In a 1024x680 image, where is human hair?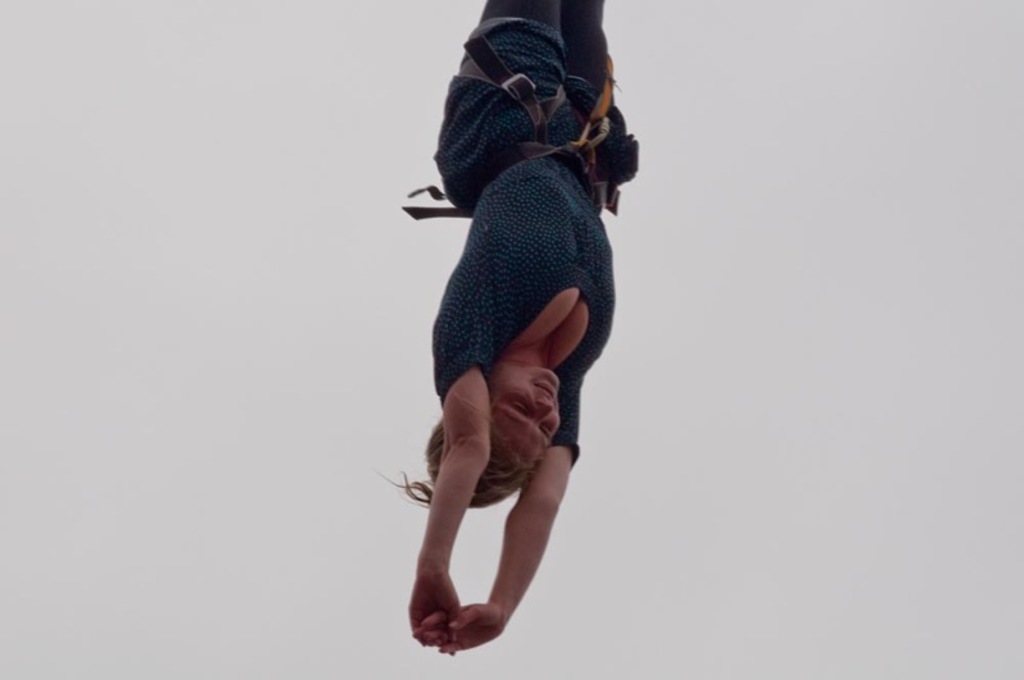
[384, 417, 541, 510].
